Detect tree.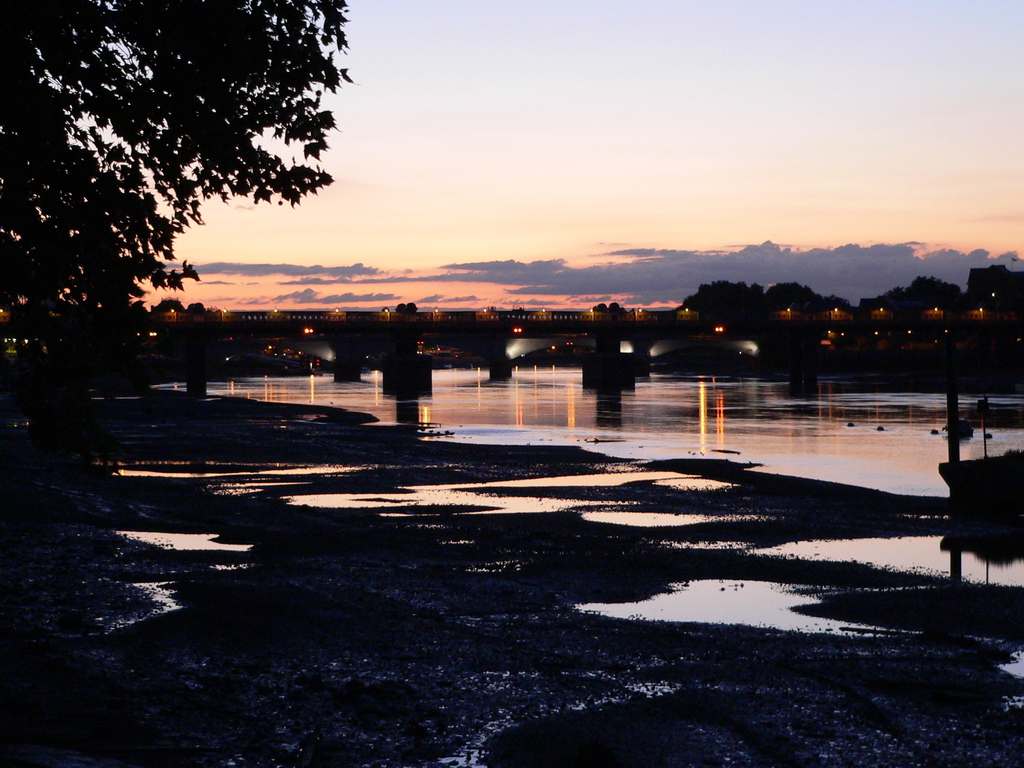
Detected at pyautogui.locateOnScreen(753, 278, 862, 315).
